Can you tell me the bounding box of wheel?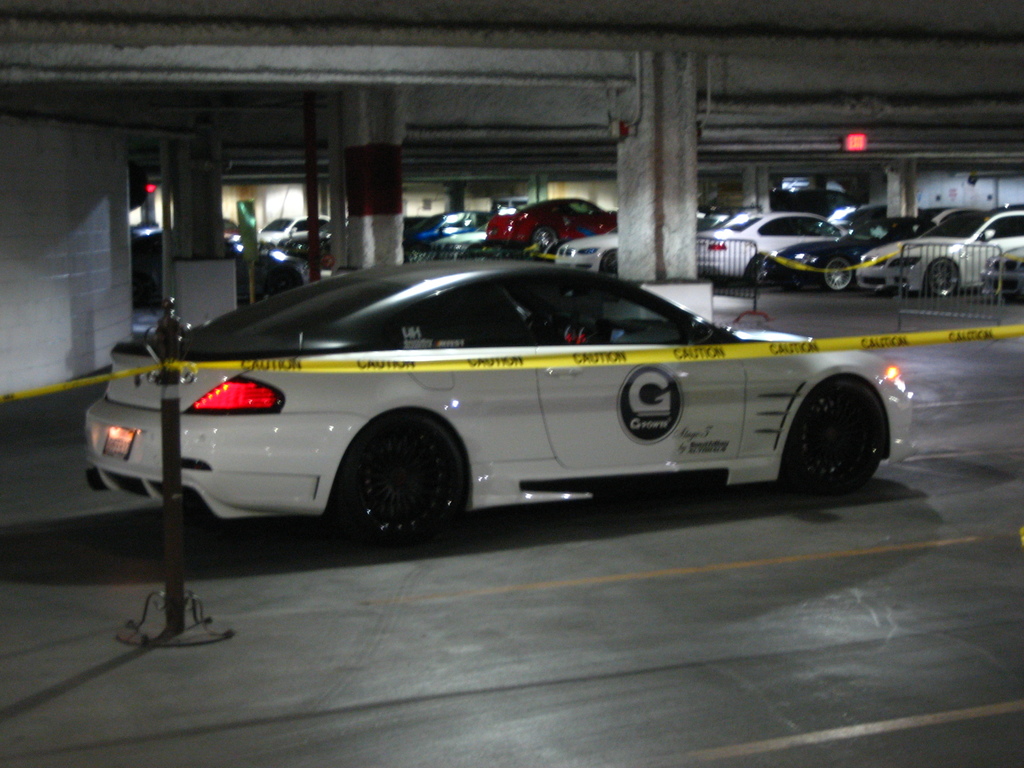
<box>788,373,877,492</box>.
